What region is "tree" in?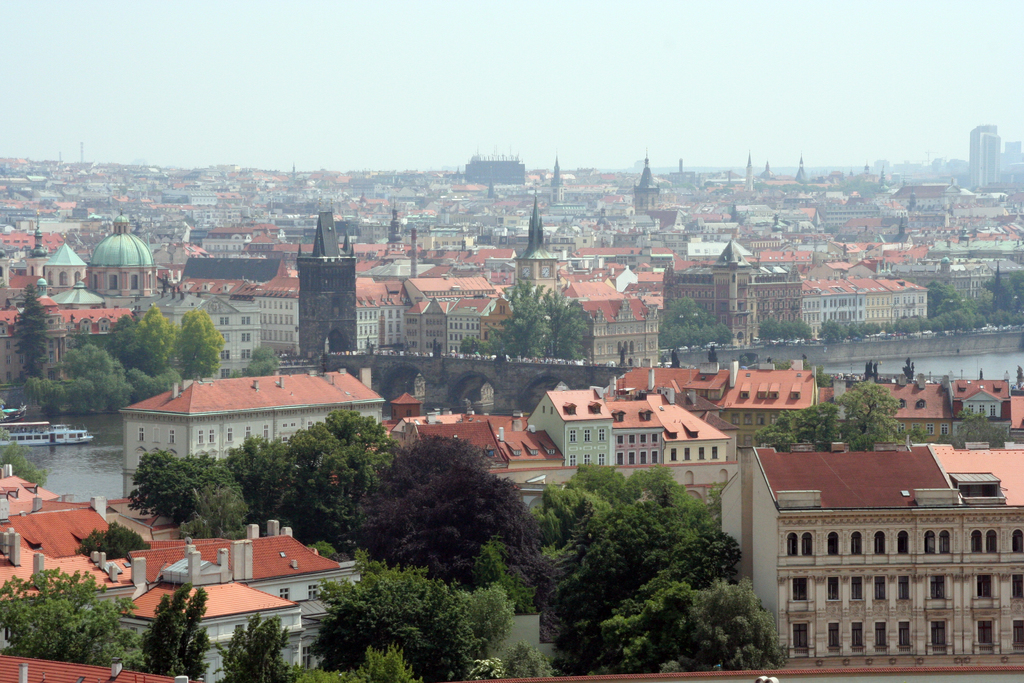
bbox=(749, 400, 838, 451).
